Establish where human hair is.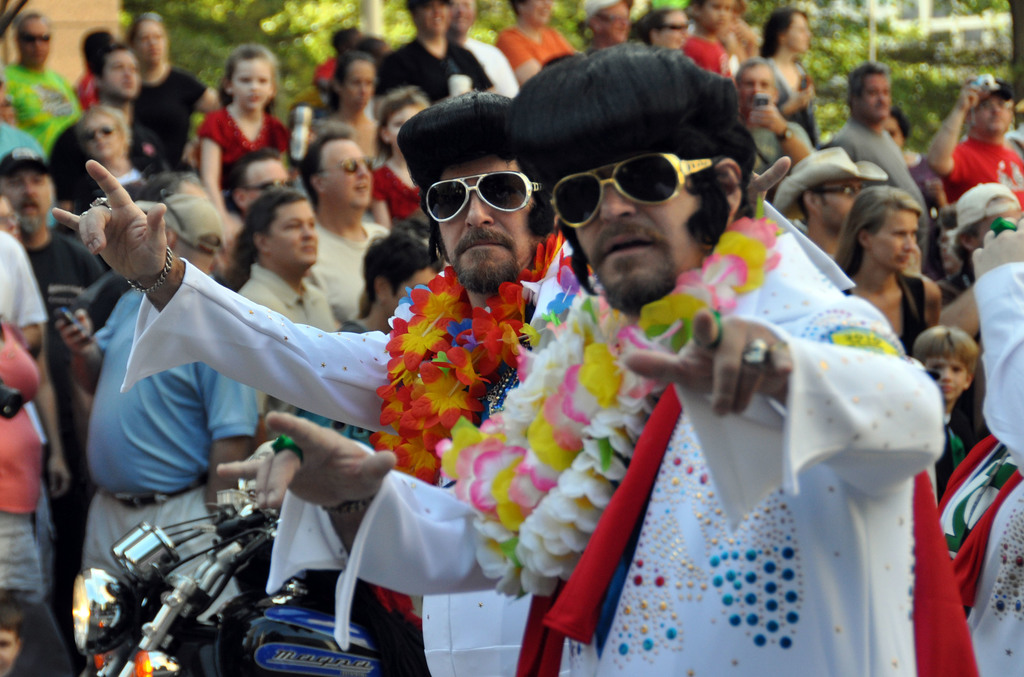
Established at {"x1": 847, "y1": 59, "x2": 885, "y2": 114}.
